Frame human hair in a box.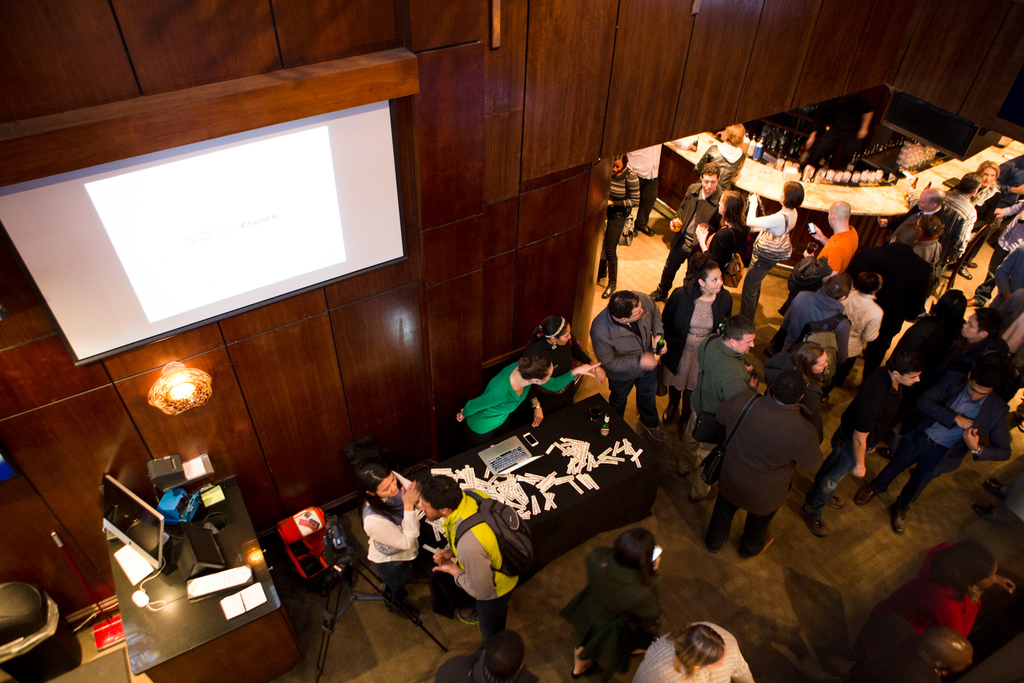
box(536, 314, 566, 342).
